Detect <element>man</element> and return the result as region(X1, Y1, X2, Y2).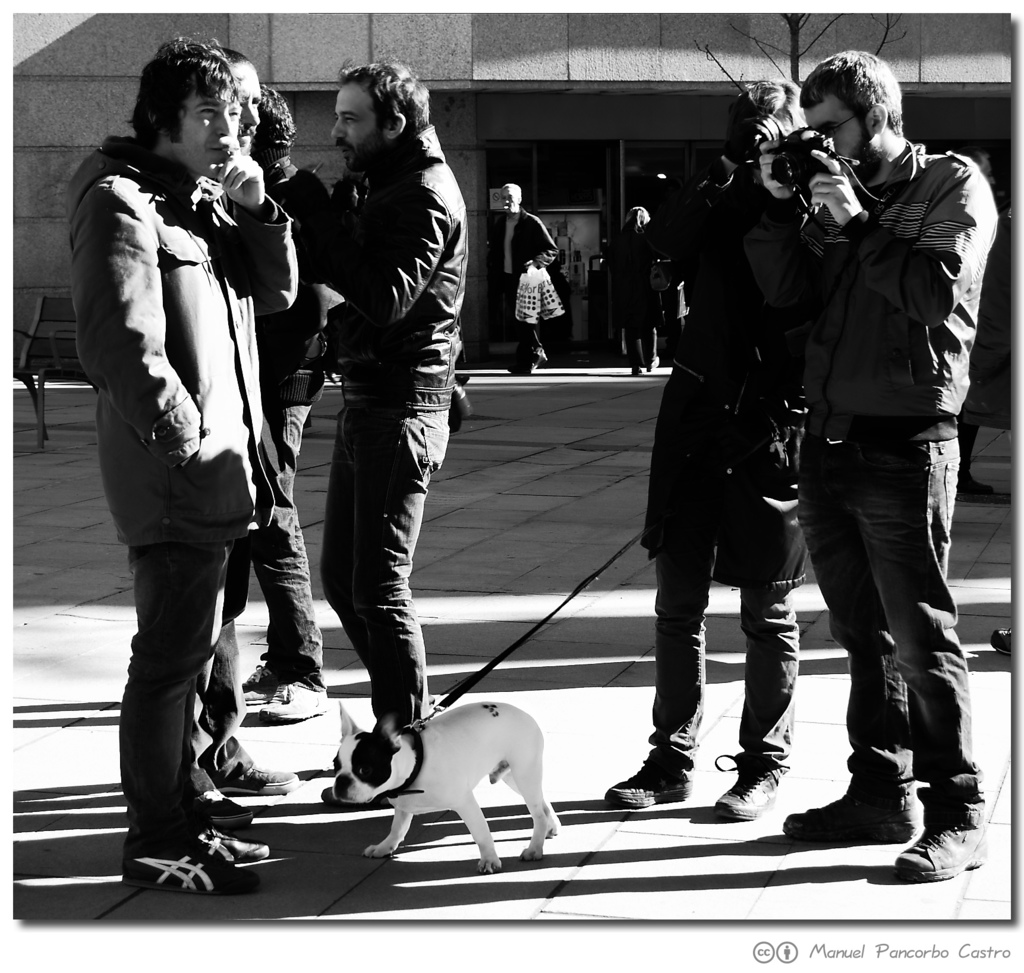
region(301, 60, 473, 808).
